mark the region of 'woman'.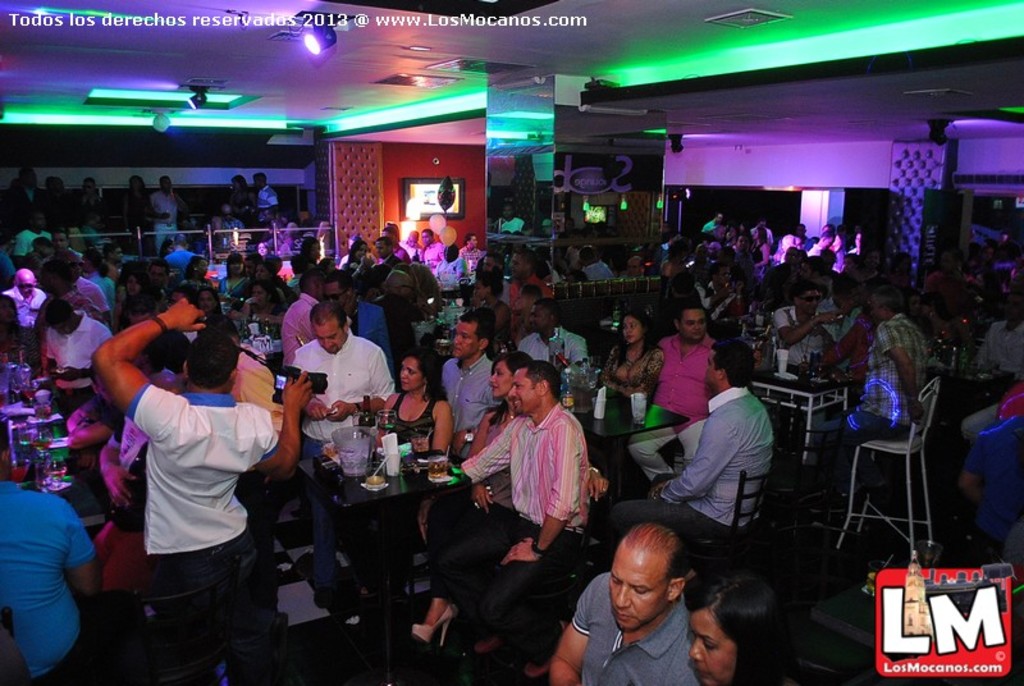
Region: region(119, 271, 156, 325).
